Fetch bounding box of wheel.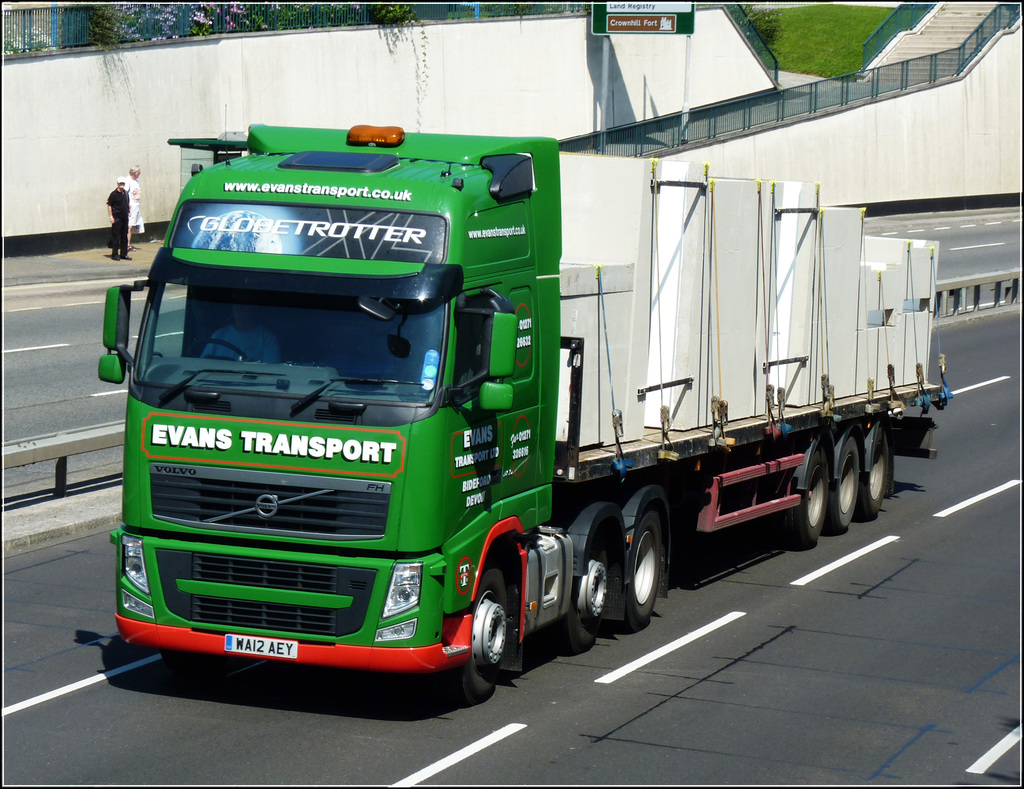
Bbox: [765, 437, 831, 551].
